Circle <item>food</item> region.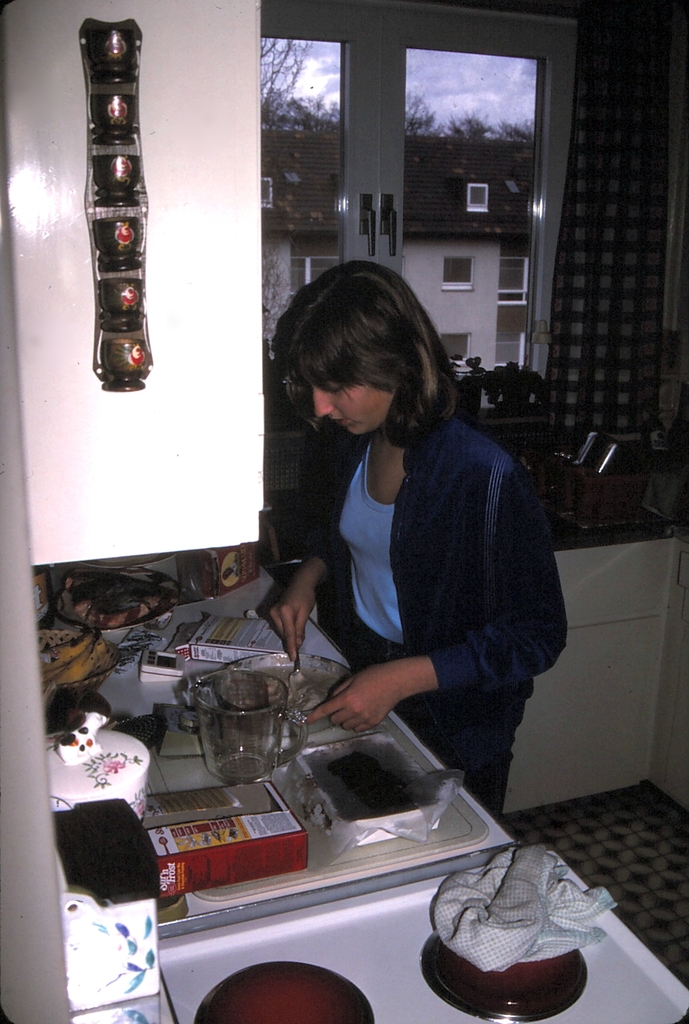
Region: detection(33, 619, 134, 729).
